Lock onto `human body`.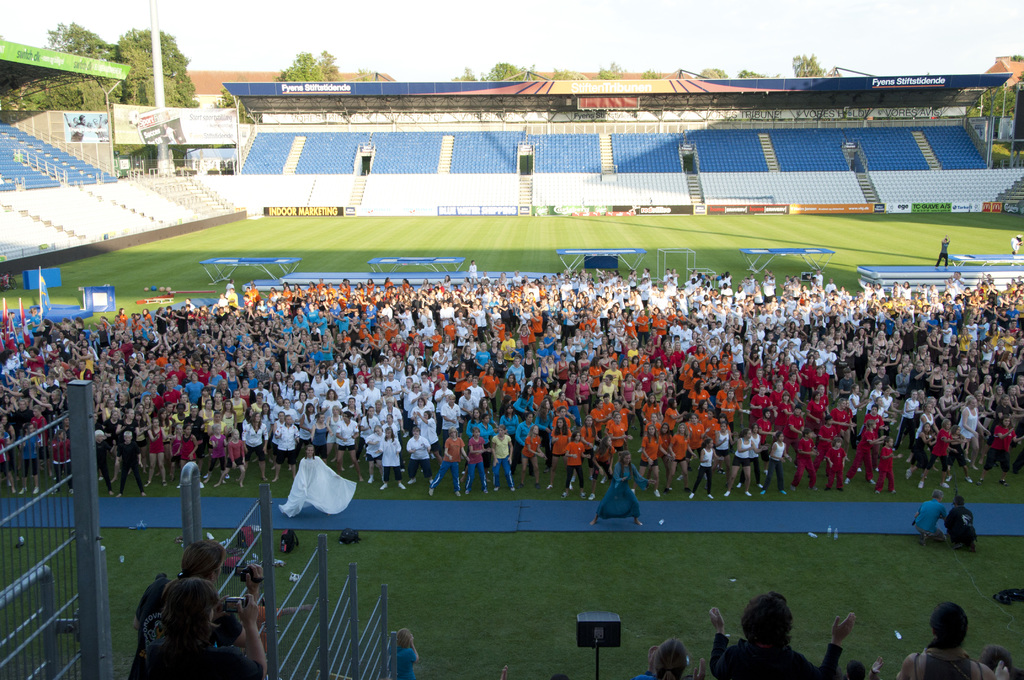
Locked: [x1=141, y1=384, x2=145, y2=396].
